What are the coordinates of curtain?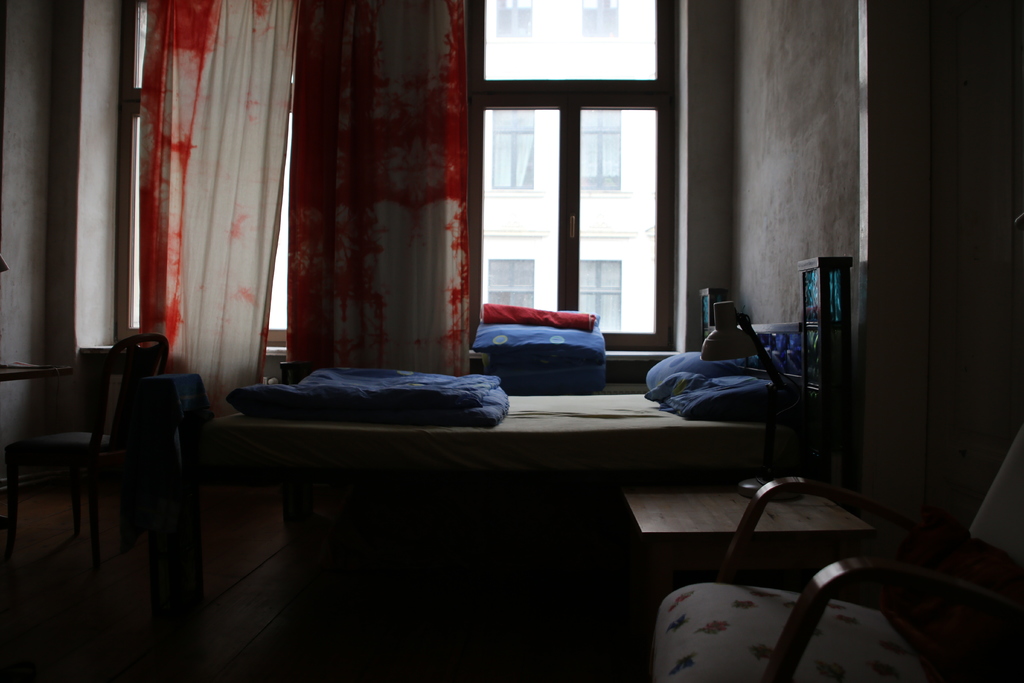
{"left": 141, "top": 0, "right": 292, "bottom": 433}.
